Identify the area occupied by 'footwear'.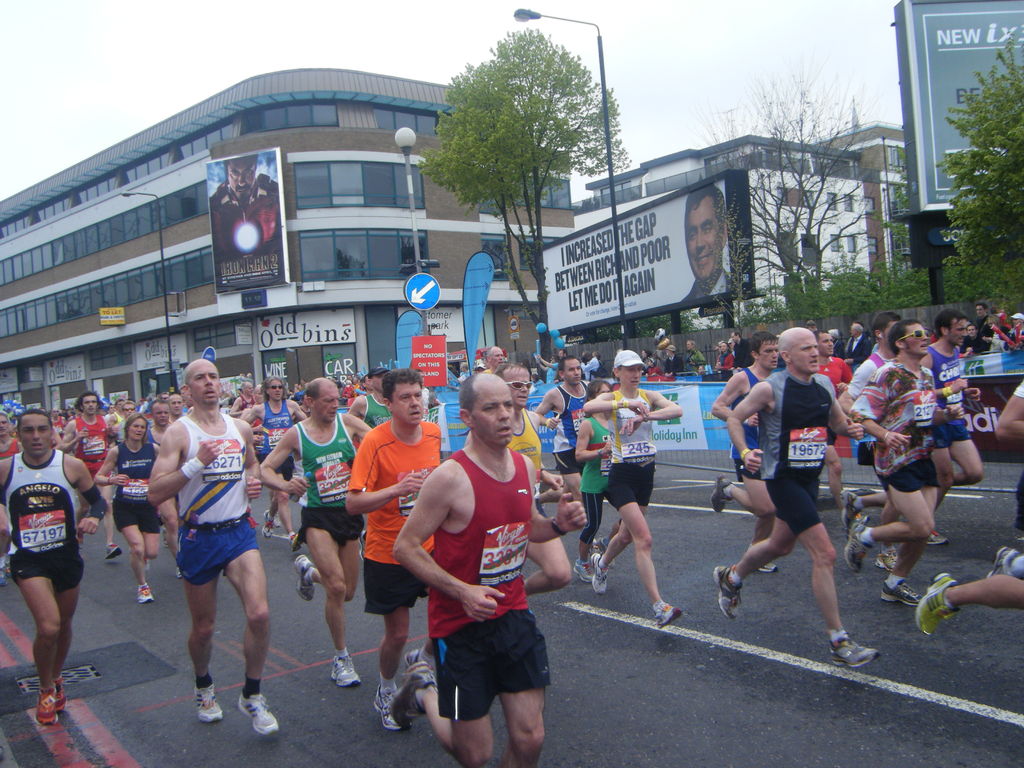
Area: (104,541,120,558).
